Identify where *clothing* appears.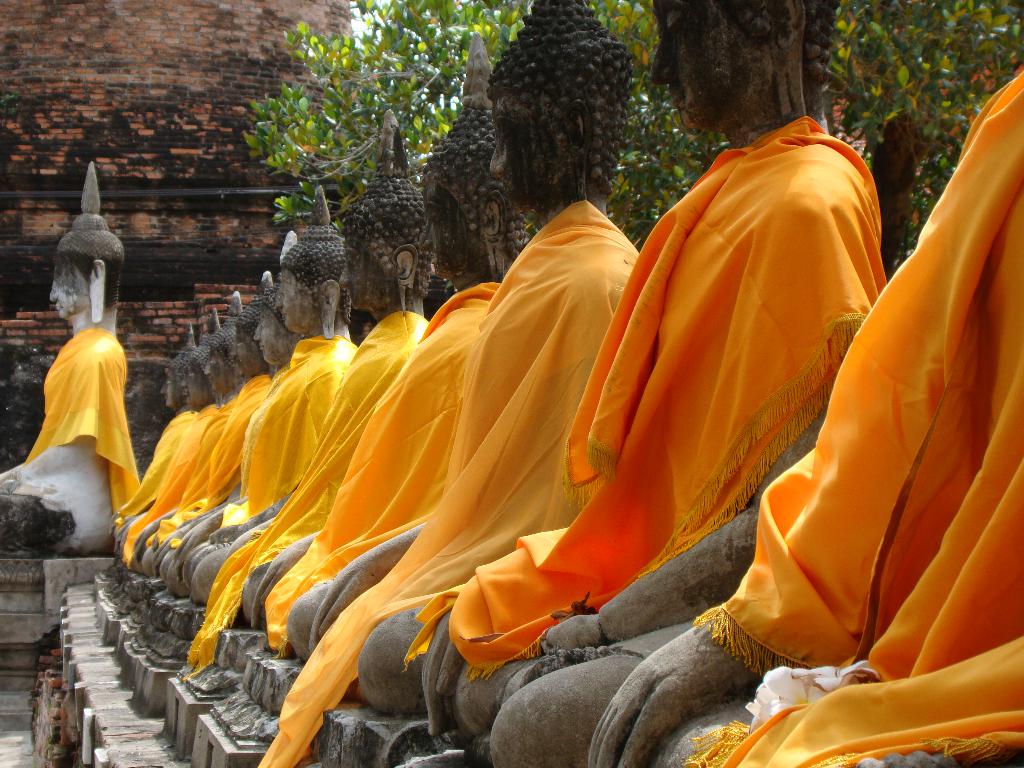
Appears at 19, 317, 145, 513.
